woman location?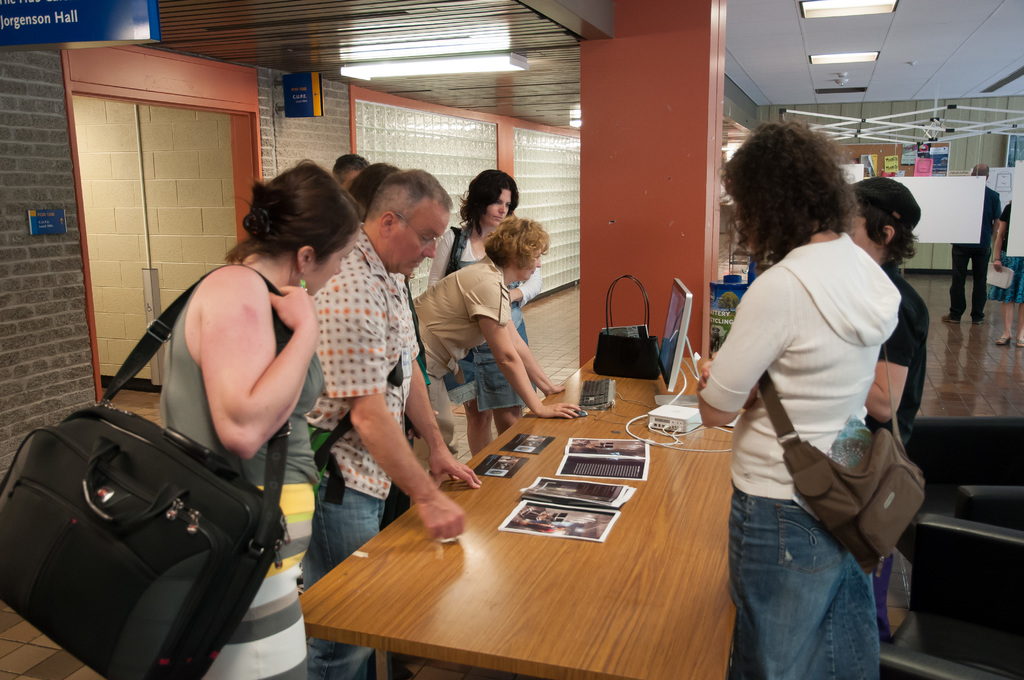
159,159,361,679
